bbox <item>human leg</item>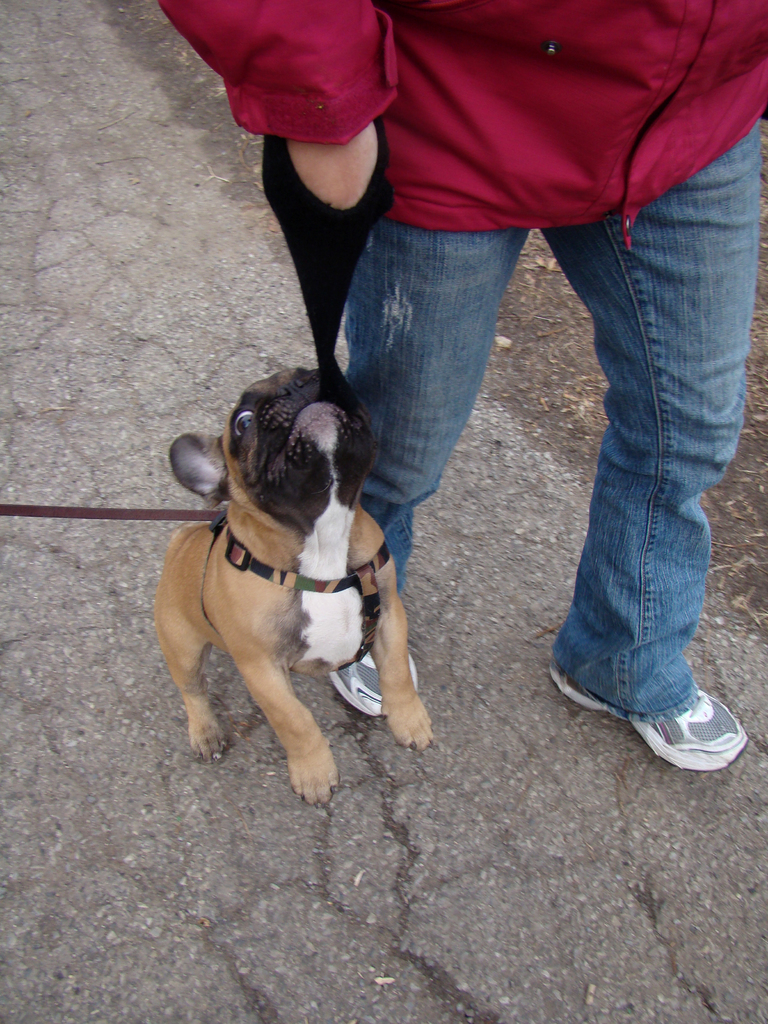
(560,138,761,774)
